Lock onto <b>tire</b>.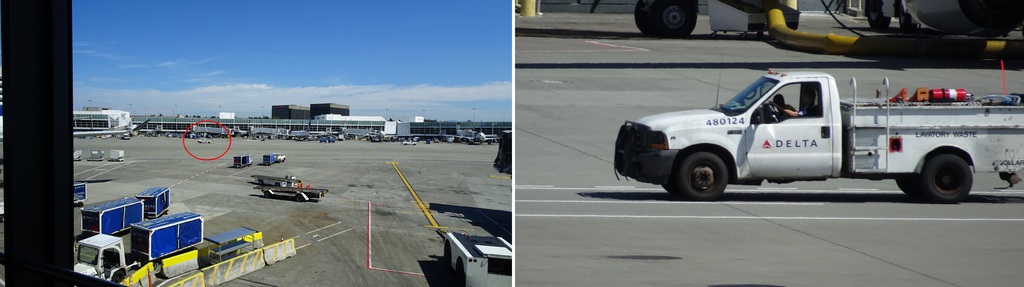
Locked: region(657, 0, 698, 42).
